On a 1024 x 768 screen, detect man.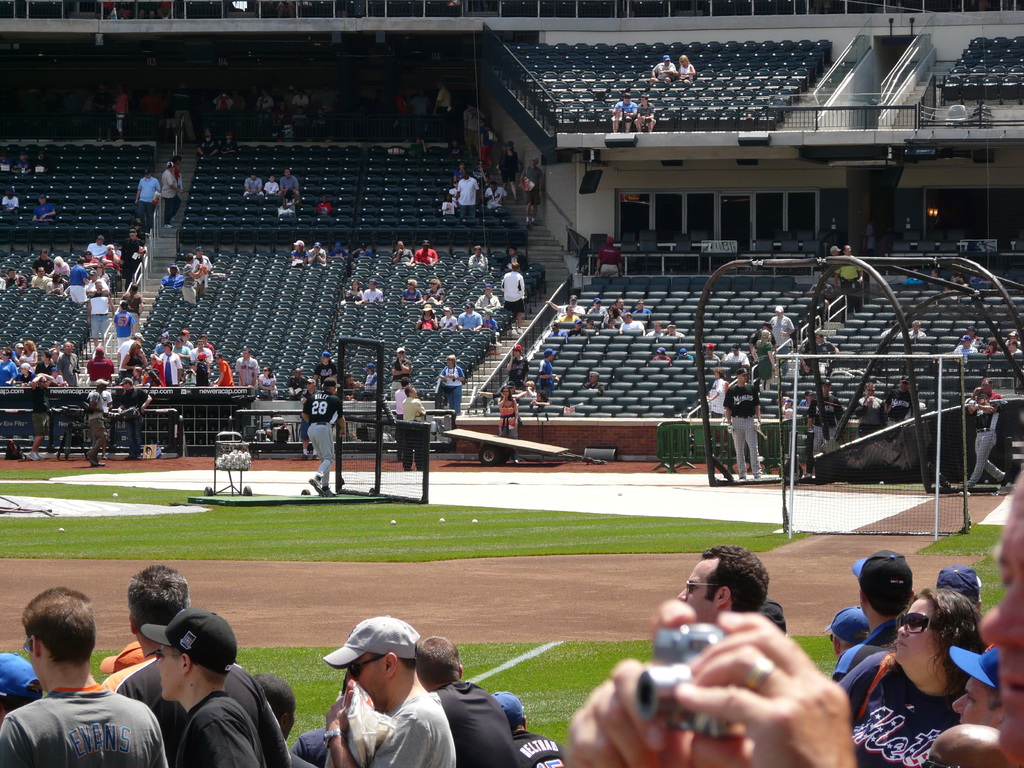
<box>103,565,191,709</box>.
